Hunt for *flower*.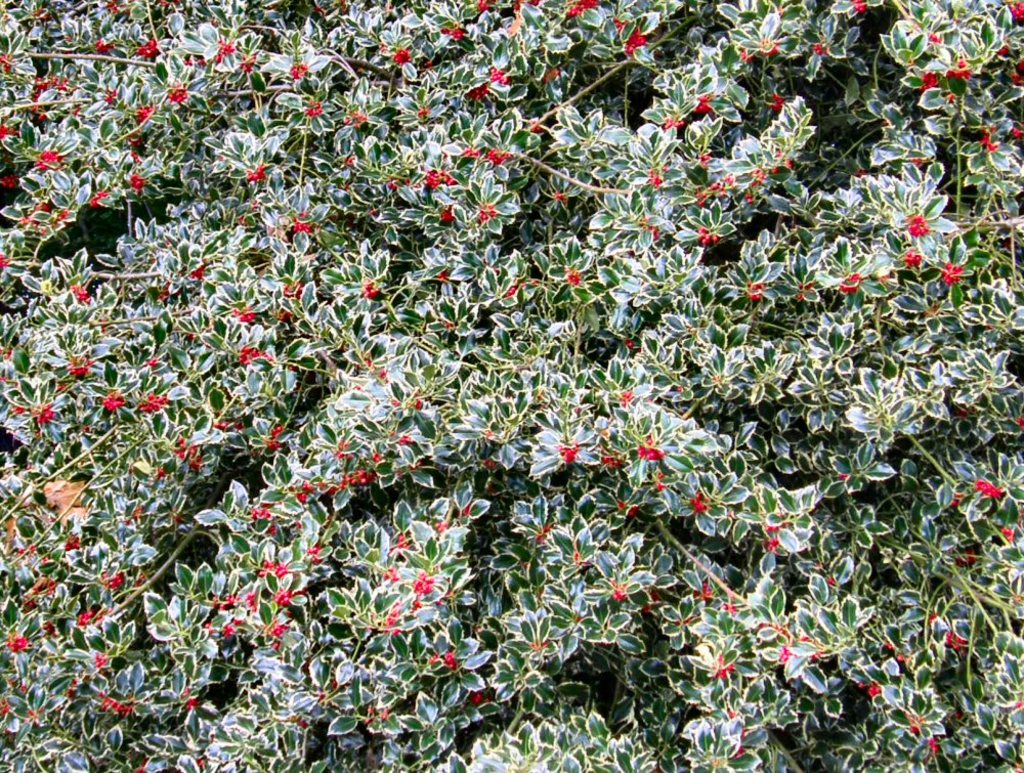
Hunted down at bbox(236, 309, 254, 325).
